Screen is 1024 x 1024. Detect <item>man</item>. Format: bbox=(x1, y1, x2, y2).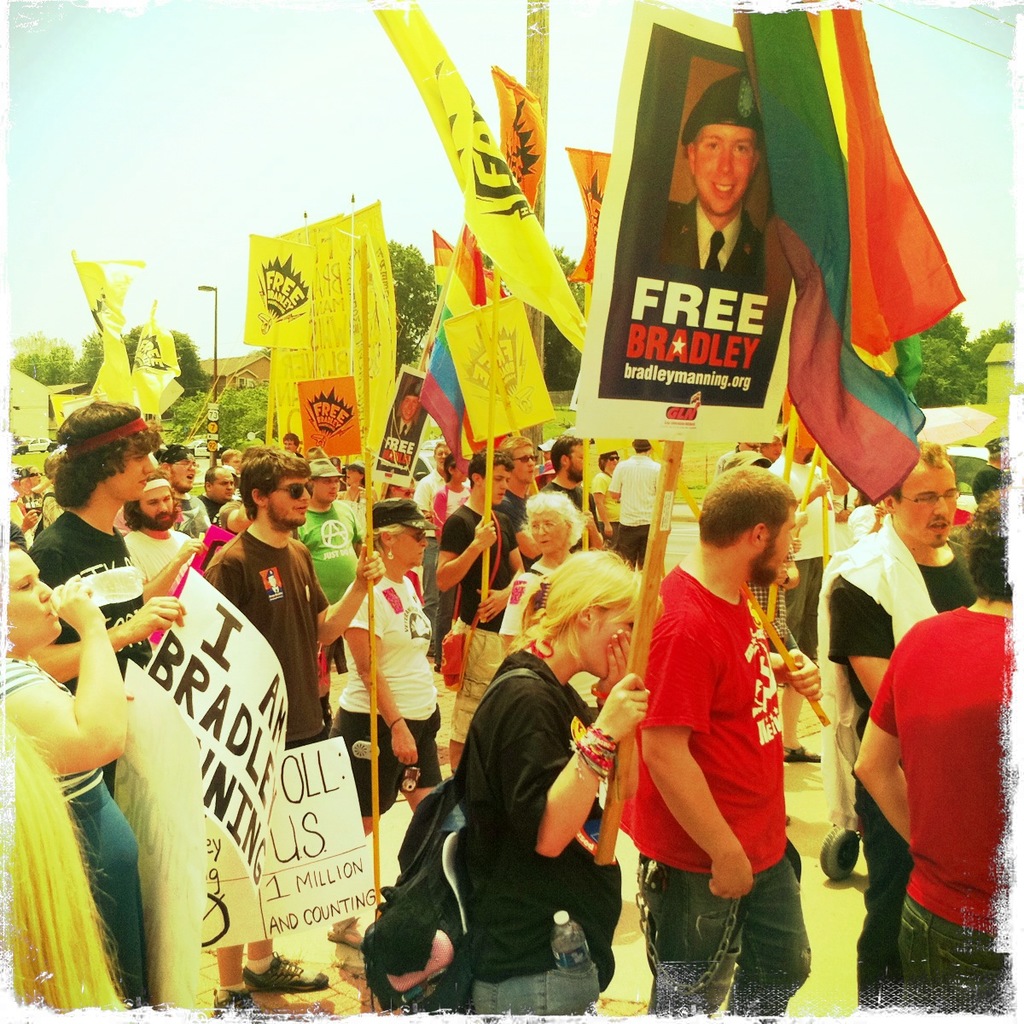
bbox=(413, 438, 452, 540).
